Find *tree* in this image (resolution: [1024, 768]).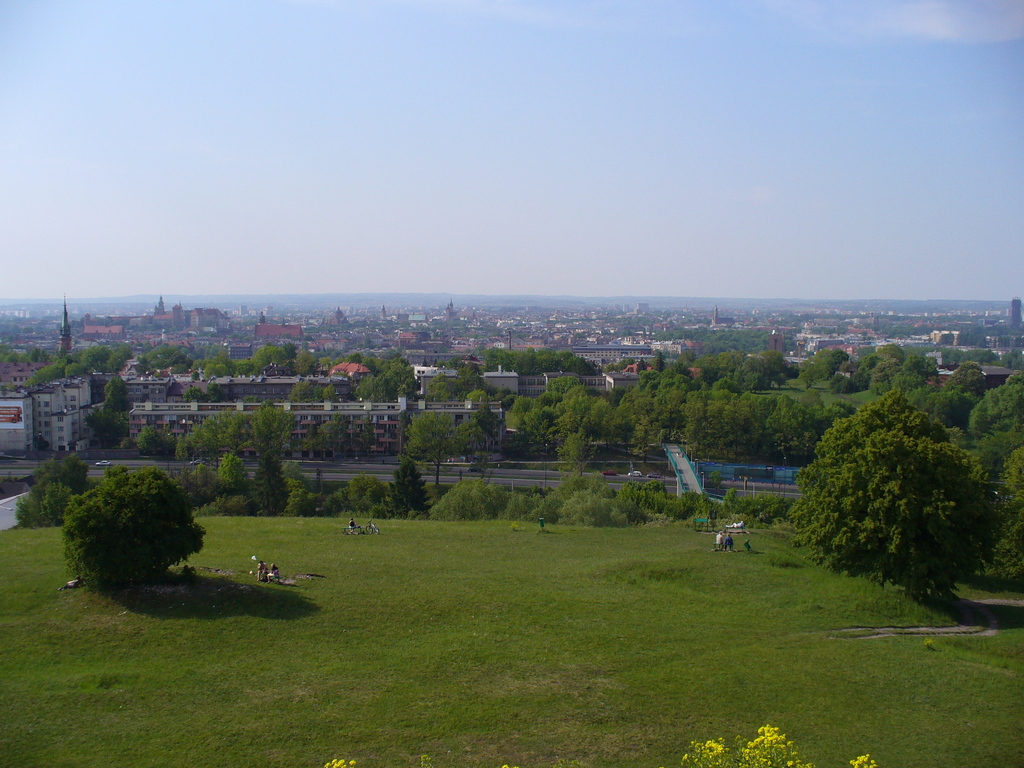
<bbox>586, 397, 614, 436</bbox>.
